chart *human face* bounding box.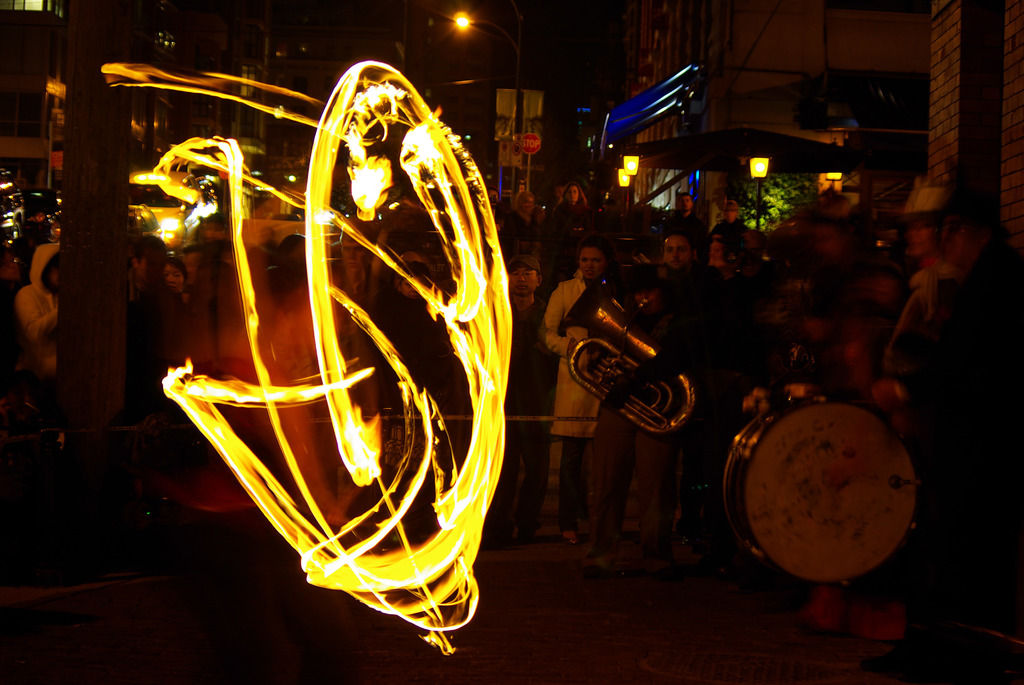
Charted: [166,264,185,294].
